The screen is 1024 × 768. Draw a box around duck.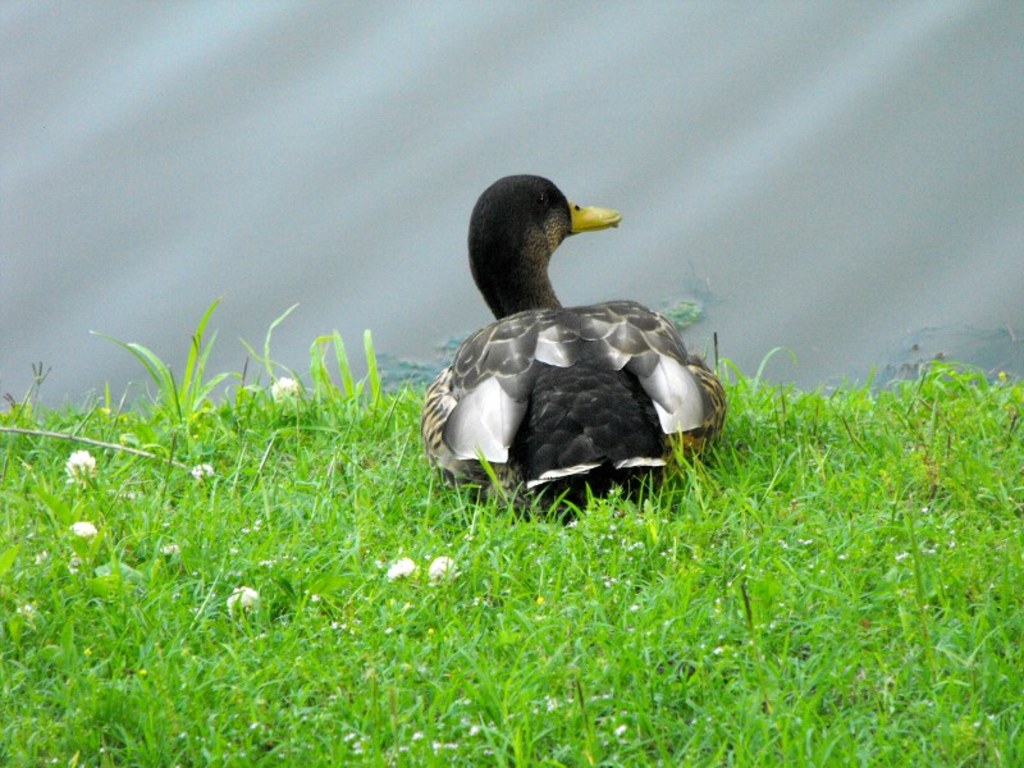
BBox(412, 173, 736, 515).
